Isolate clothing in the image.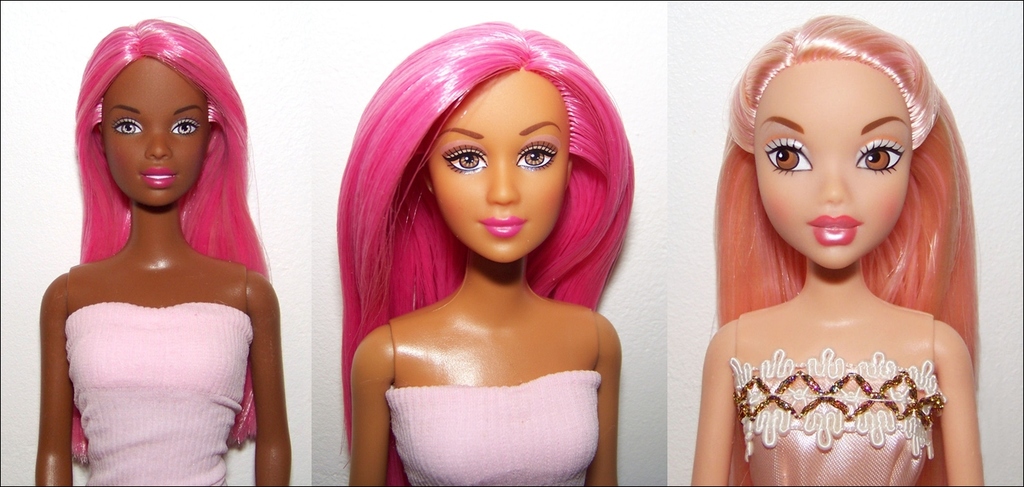
Isolated region: [left=61, top=267, right=253, bottom=486].
